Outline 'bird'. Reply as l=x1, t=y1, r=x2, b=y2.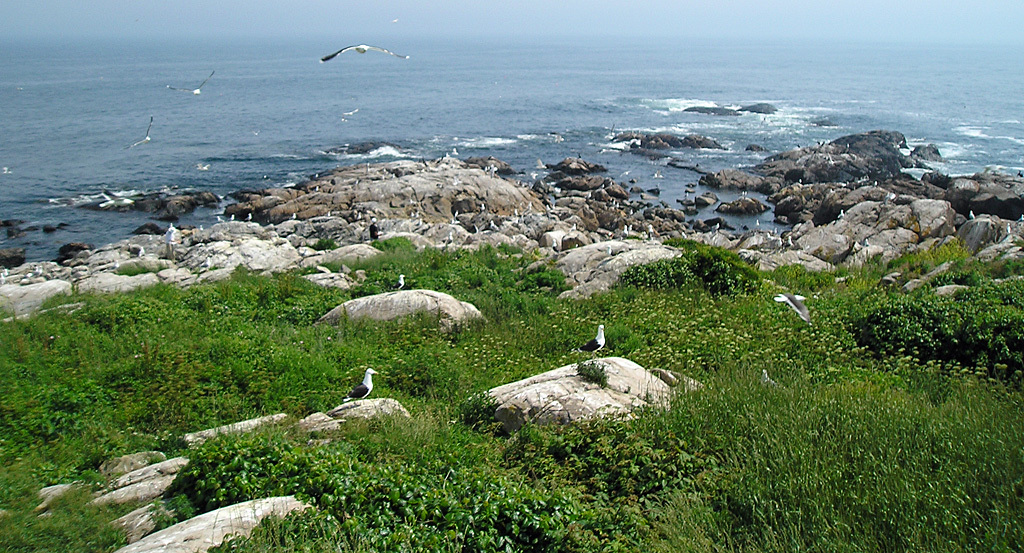
l=344, t=368, r=381, b=408.
